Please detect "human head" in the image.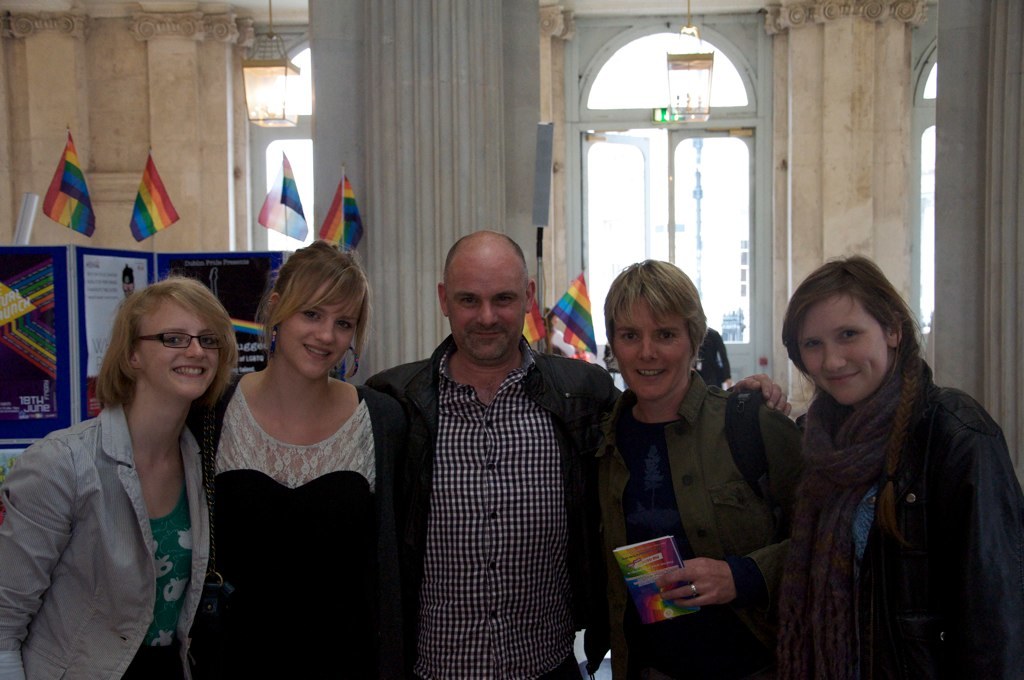
pyautogui.locateOnScreen(434, 226, 537, 370).
